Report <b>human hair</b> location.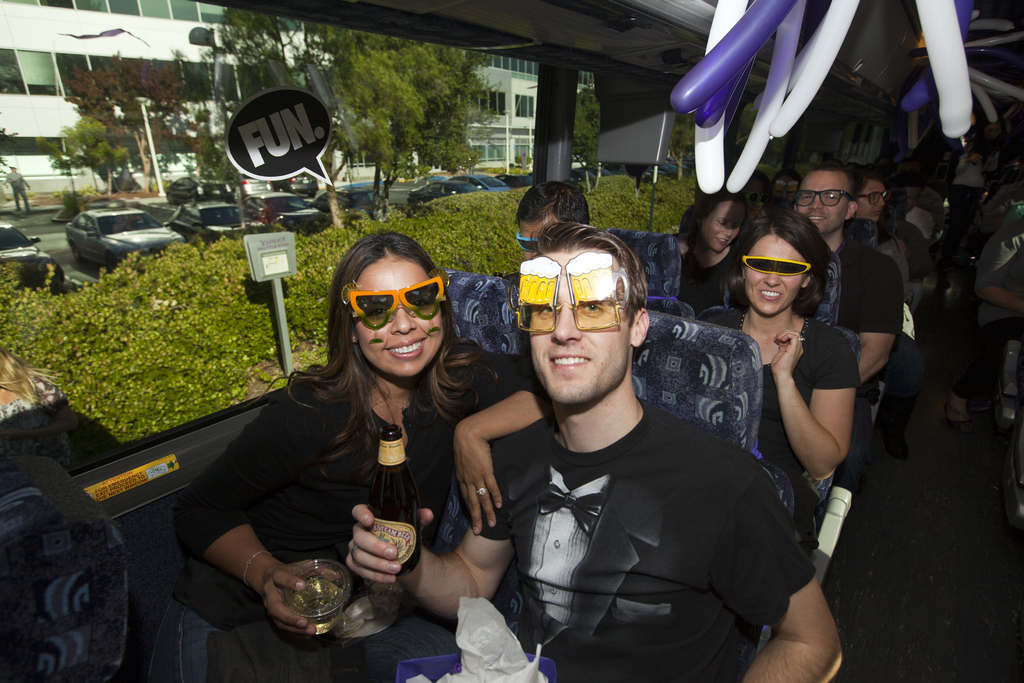
Report: <bbox>514, 179, 588, 229</bbox>.
